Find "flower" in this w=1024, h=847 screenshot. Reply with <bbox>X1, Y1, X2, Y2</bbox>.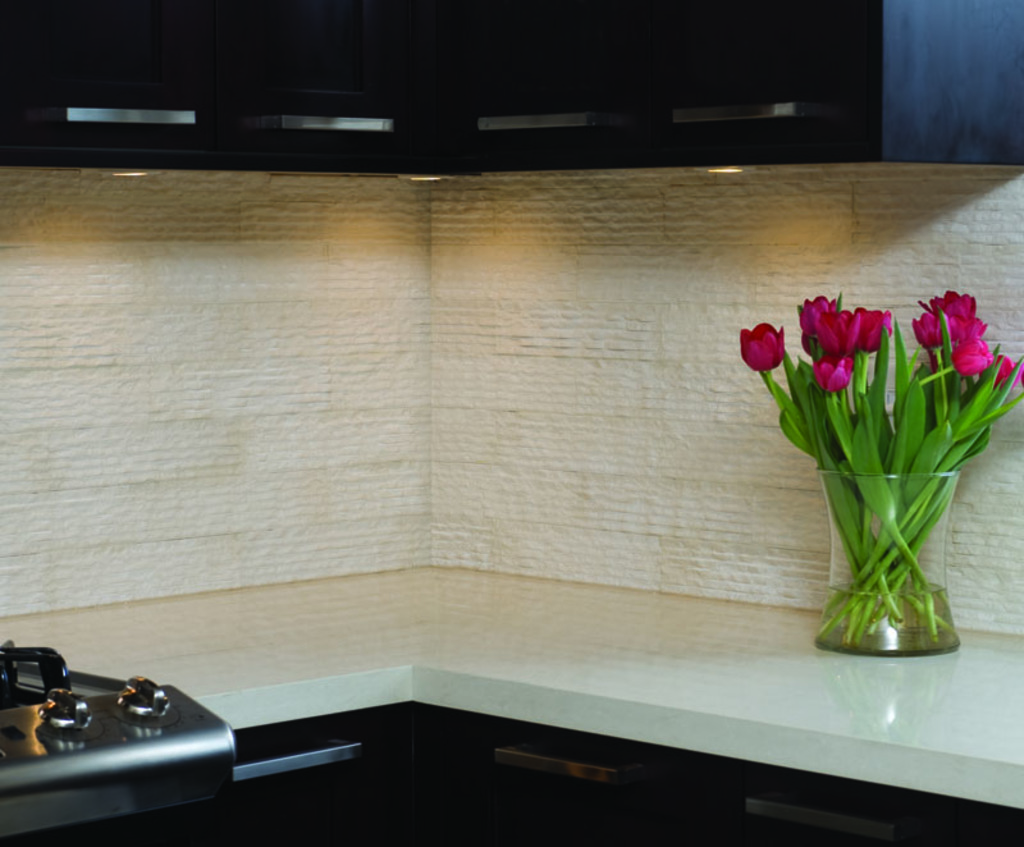
<bbox>845, 305, 914, 361</bbox>.
